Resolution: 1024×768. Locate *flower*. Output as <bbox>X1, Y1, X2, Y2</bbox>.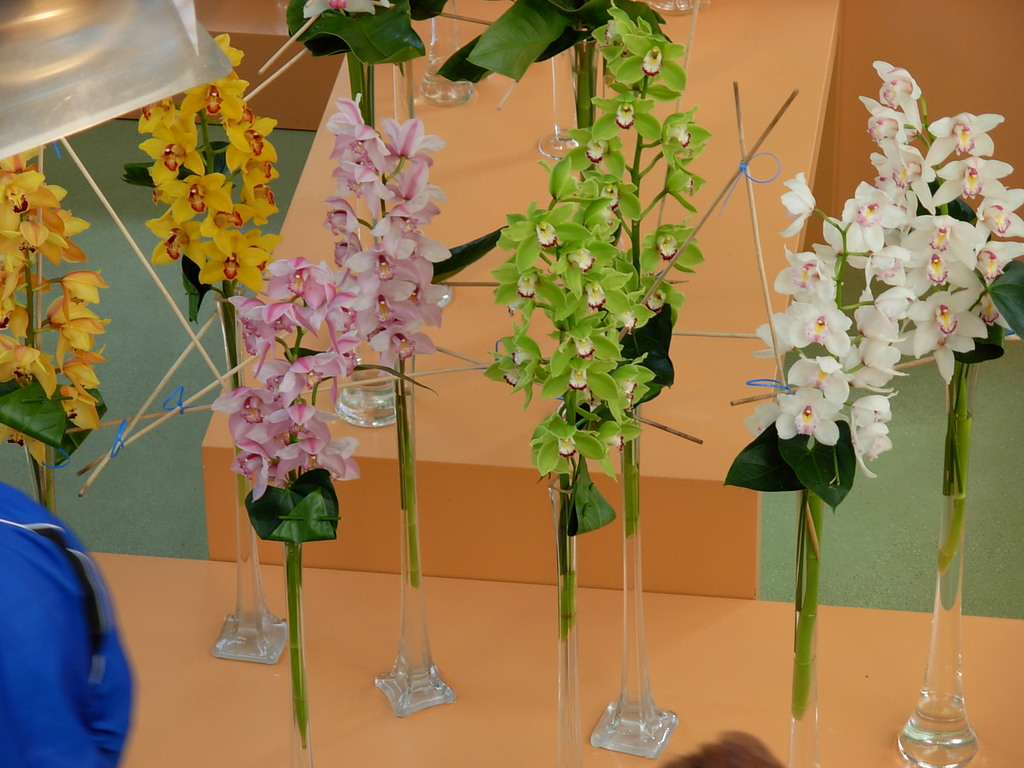
<bbox>646, 292, 668, 311</bbox>.
